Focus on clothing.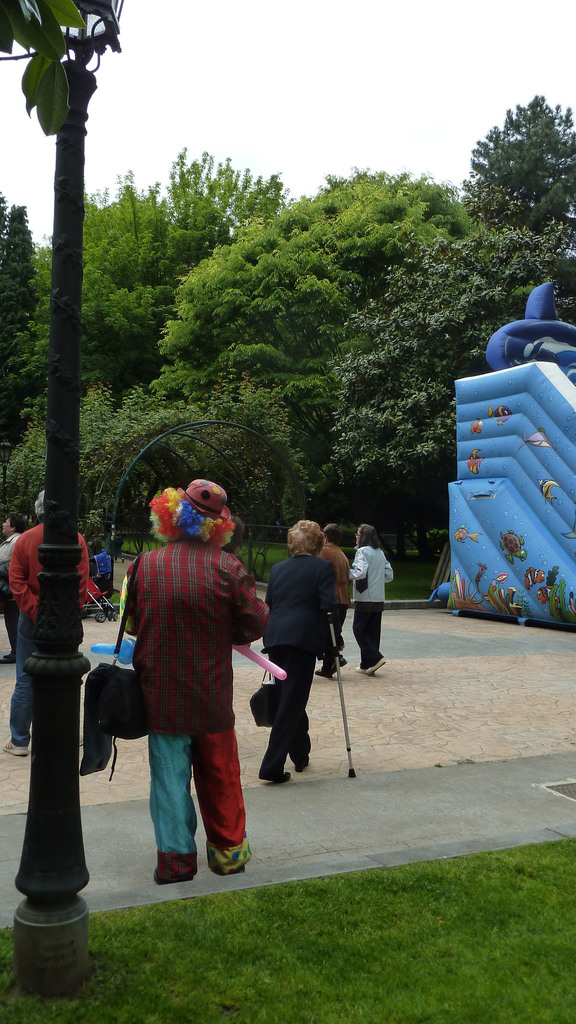
Focused at {"left": 351, "top": 541, "right": 393, "bottom": 666}.
